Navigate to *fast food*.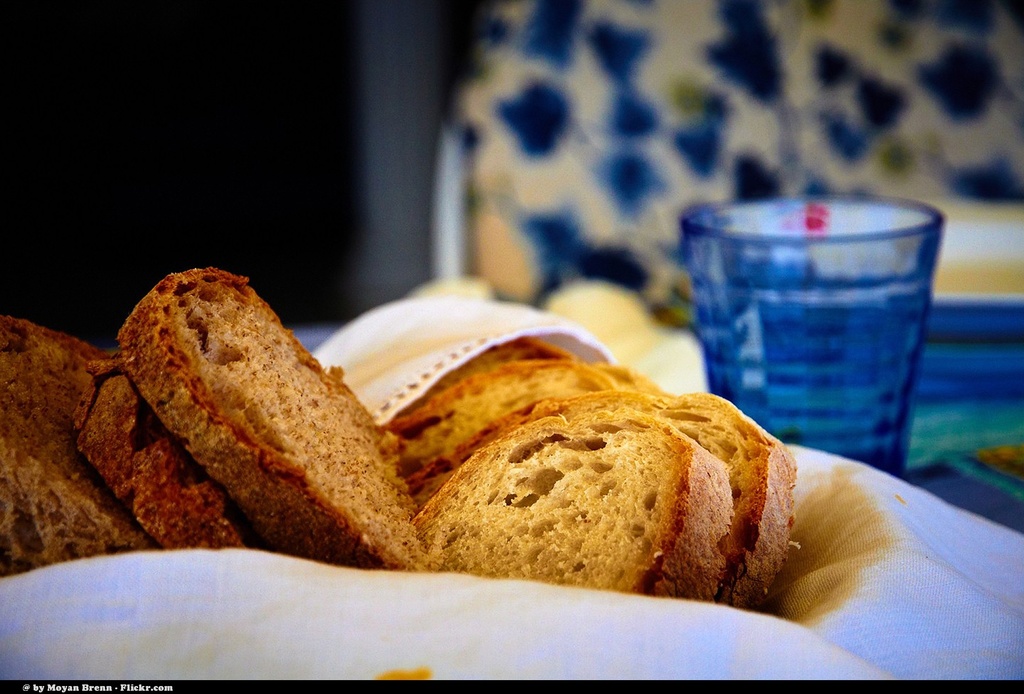
Navigation target: x1=0, y1=316, x2=166, y2=577.
